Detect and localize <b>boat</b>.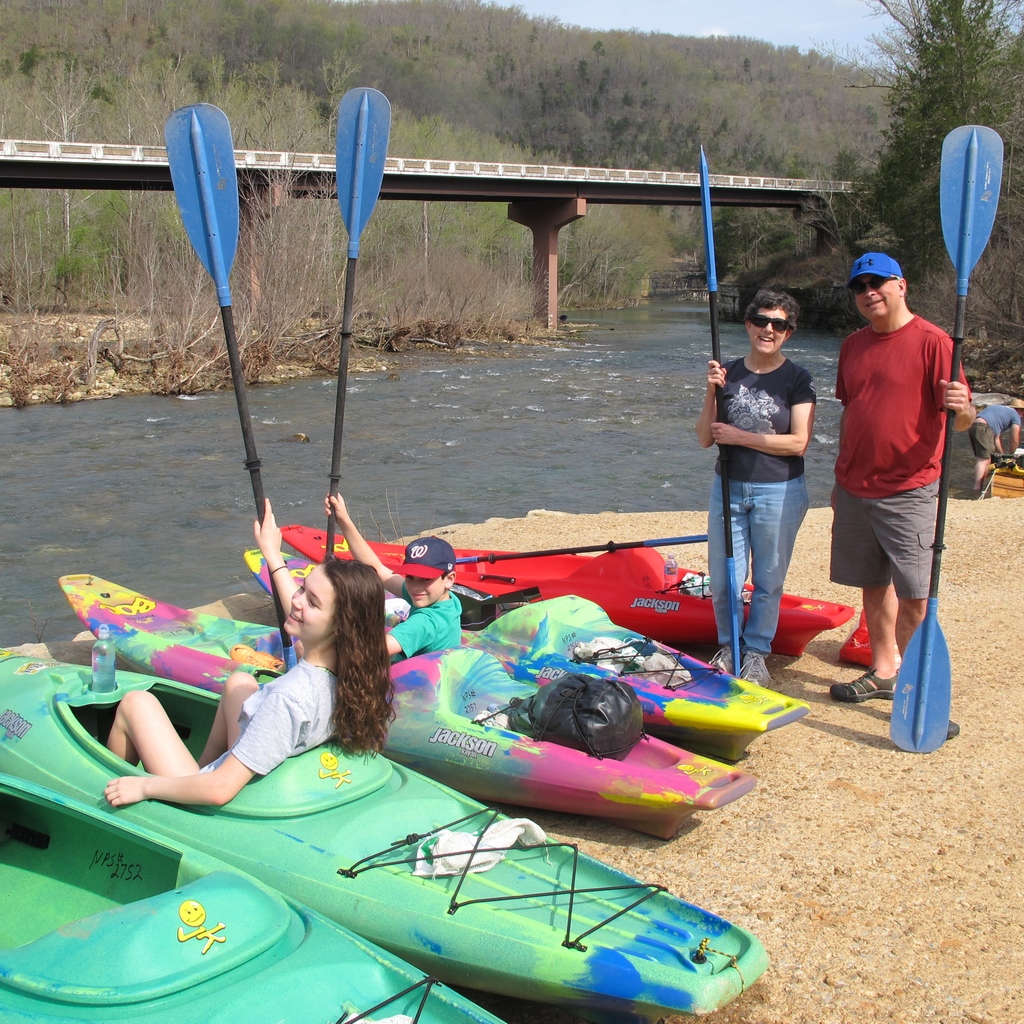
Localized at box(0, 768, 507, 1023).
